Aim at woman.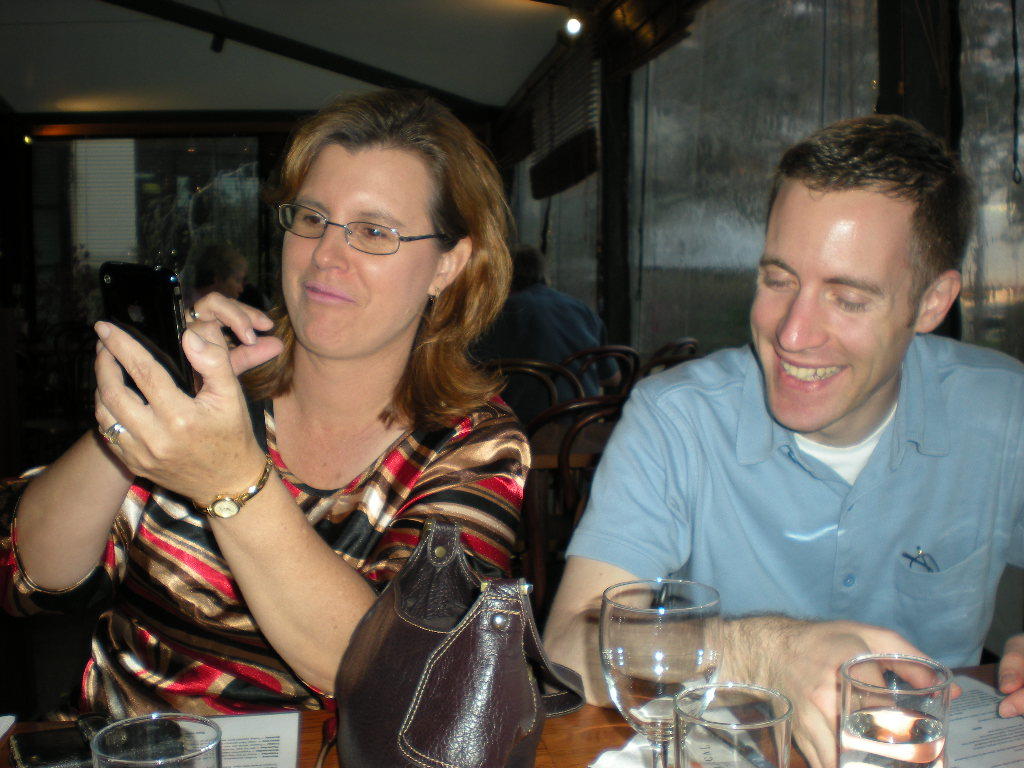
Aimed at <region>96, 100, 581, 760</region>.
